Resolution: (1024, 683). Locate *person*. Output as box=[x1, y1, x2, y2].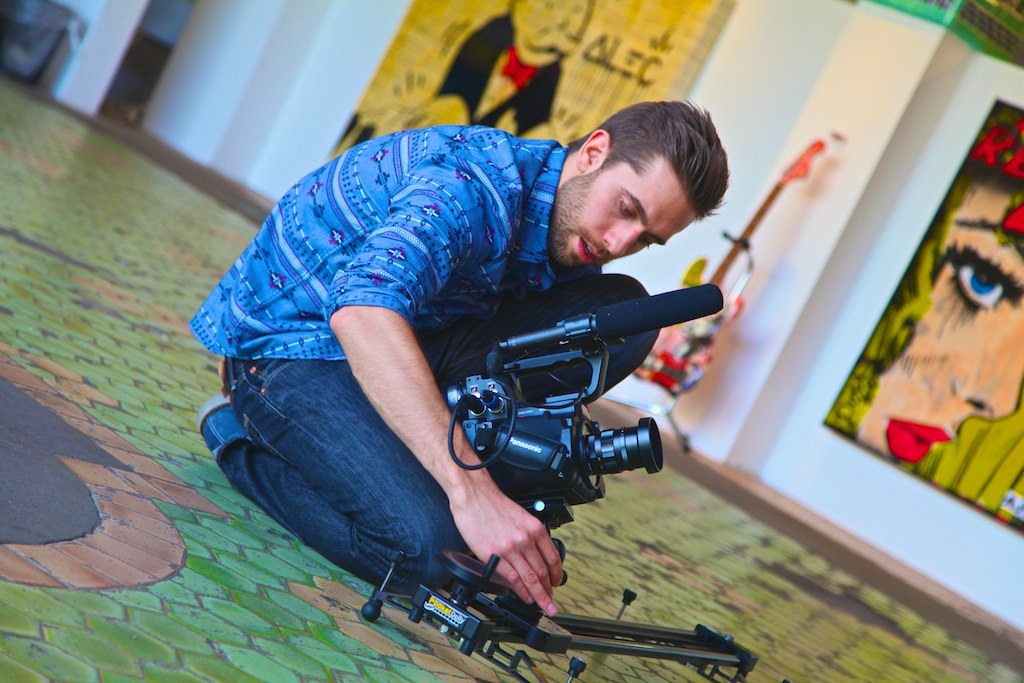
box=[188, 95, 731, 615].
